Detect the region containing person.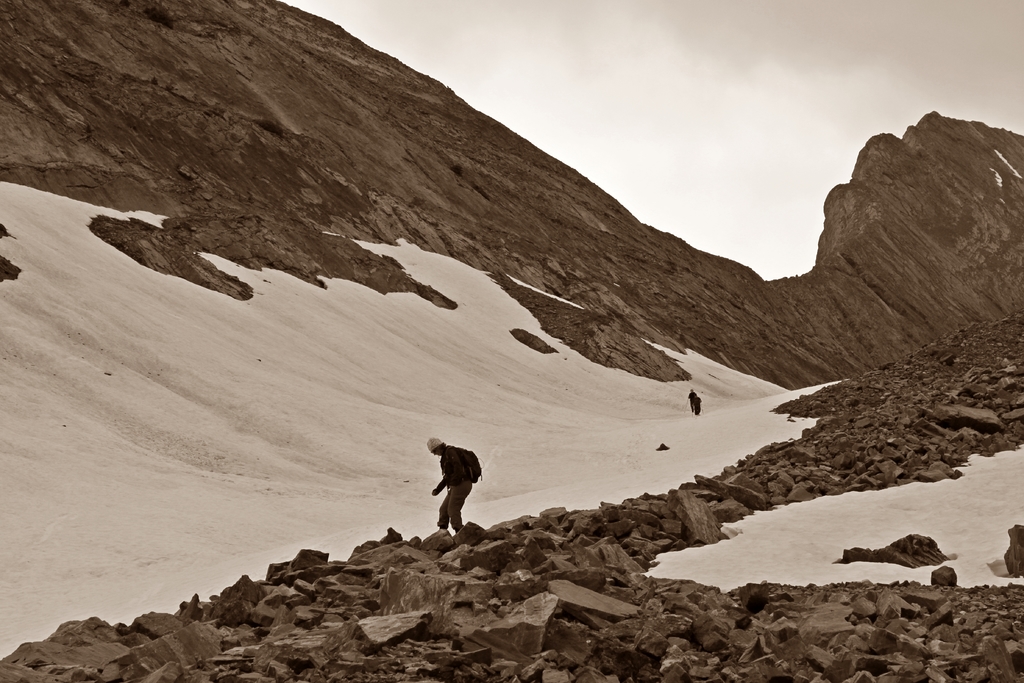
x1=424, y1=437, x2=472, y2=534.
